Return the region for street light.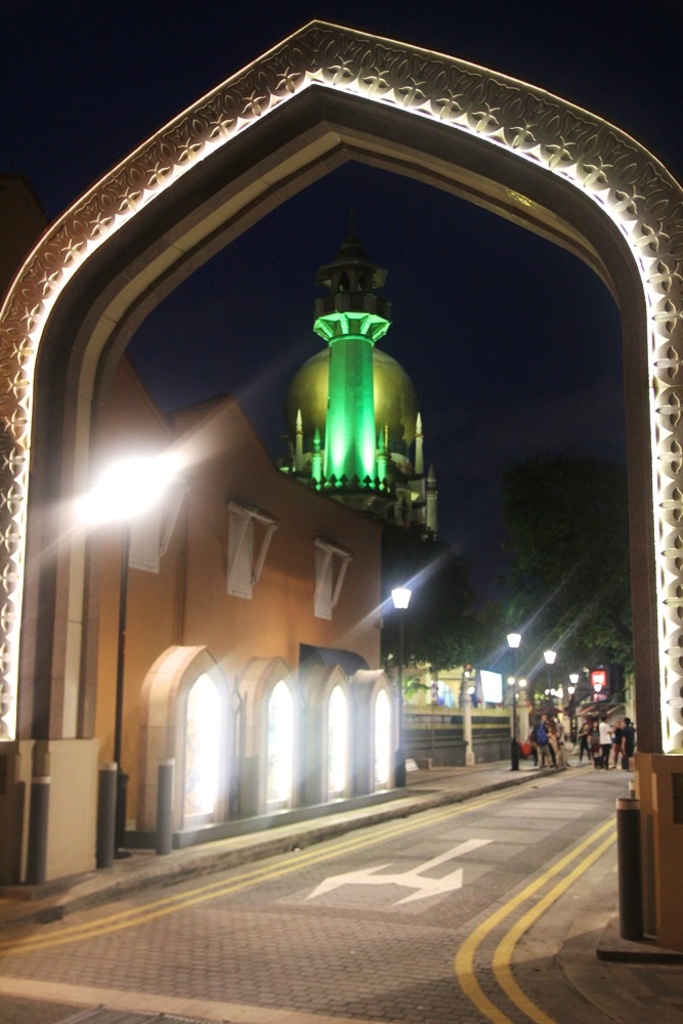
503/631/519/775.
